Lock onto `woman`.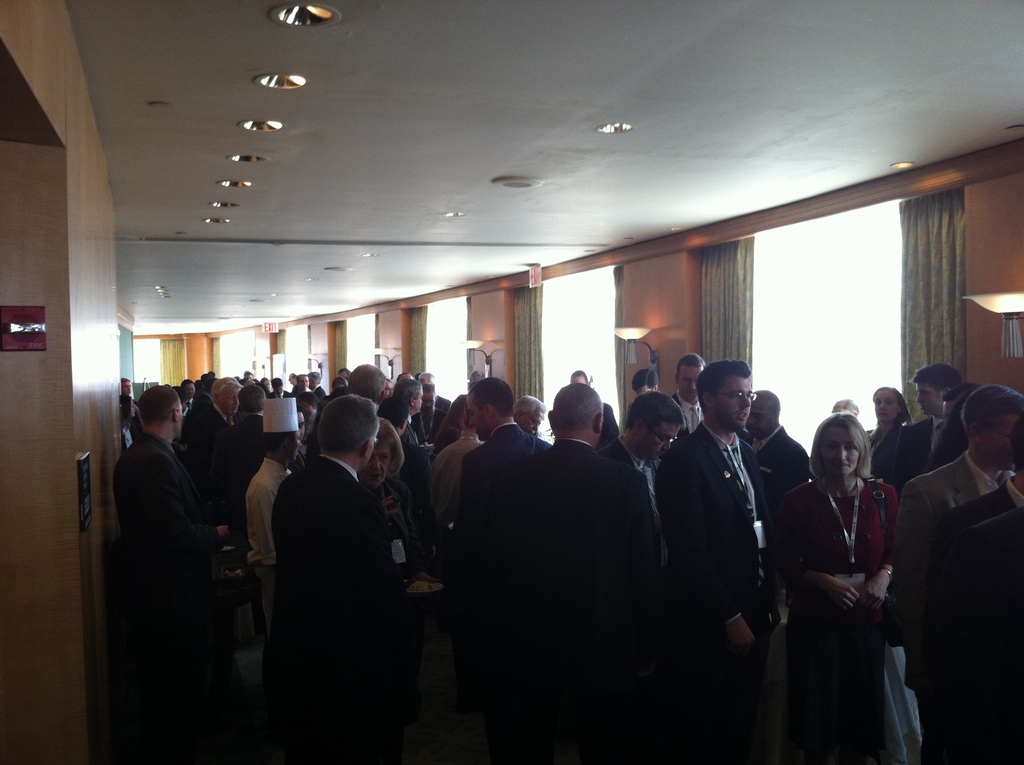
Locked: <bbox>866, 382, 915, 493</bbox>.
